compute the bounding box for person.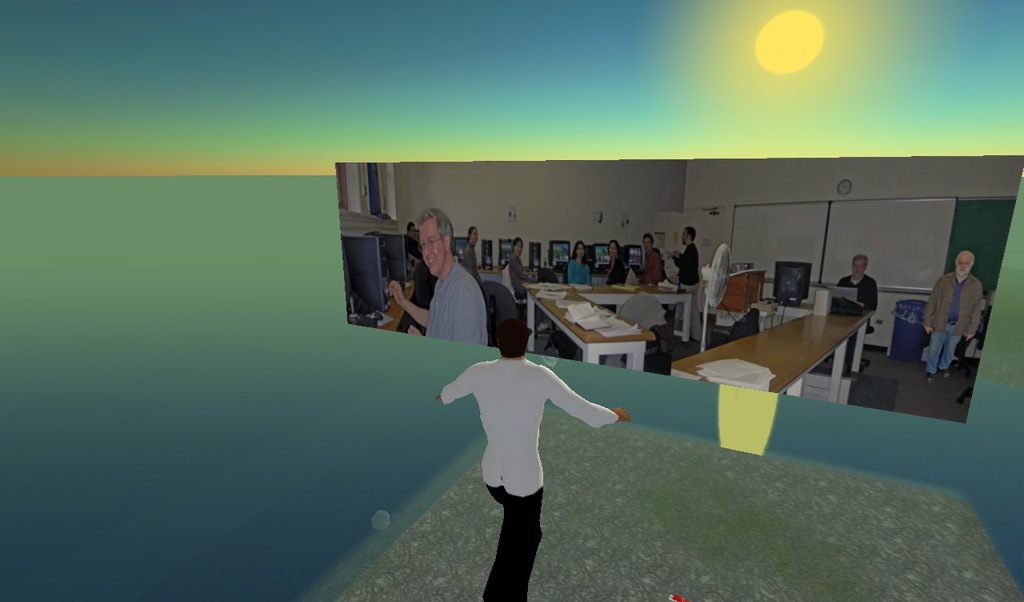
498:234:541:295.
